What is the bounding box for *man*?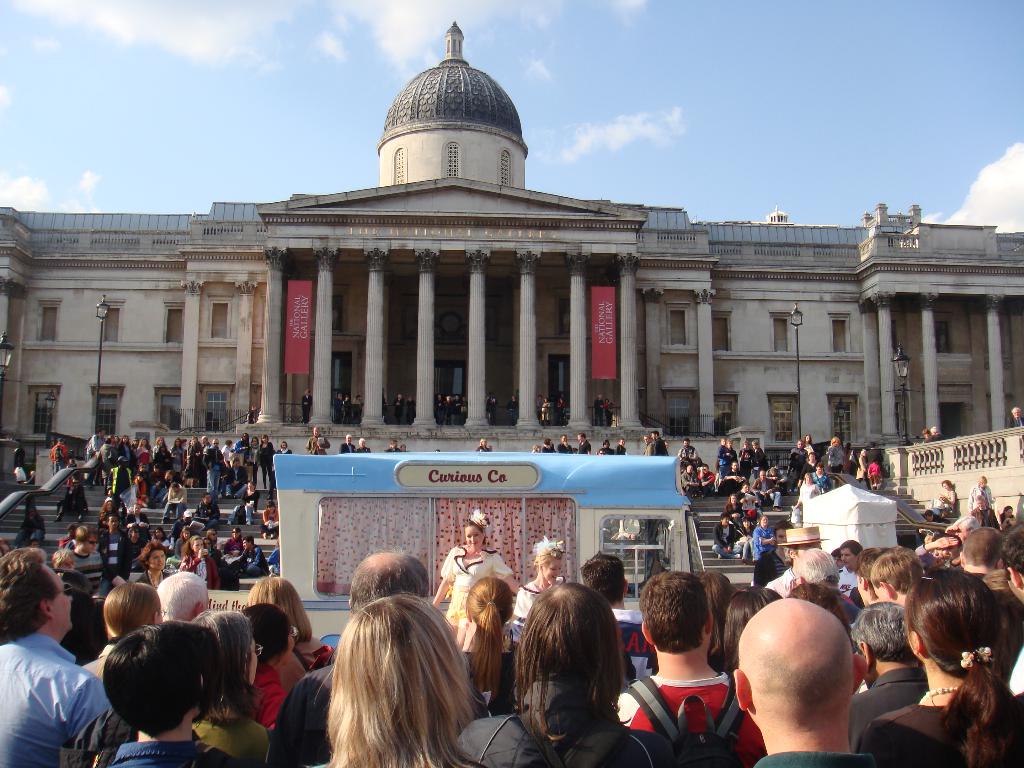
BBox(394, 393, 405, 423).
